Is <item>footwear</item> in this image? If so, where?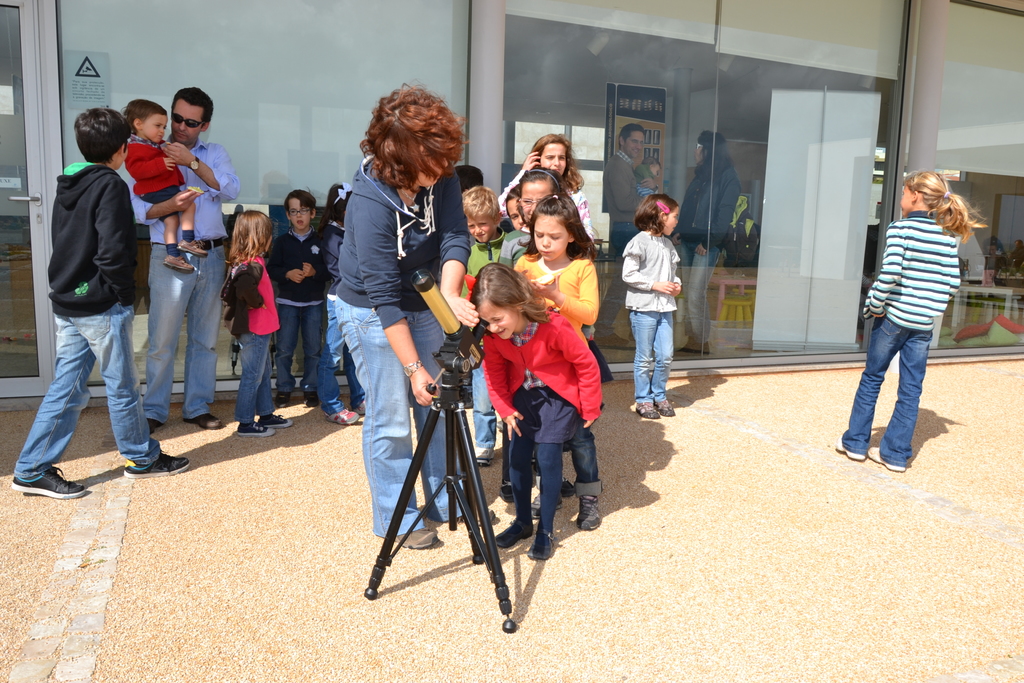
Yes, at <bbox>530, 527, 556, 562</bbox>.
